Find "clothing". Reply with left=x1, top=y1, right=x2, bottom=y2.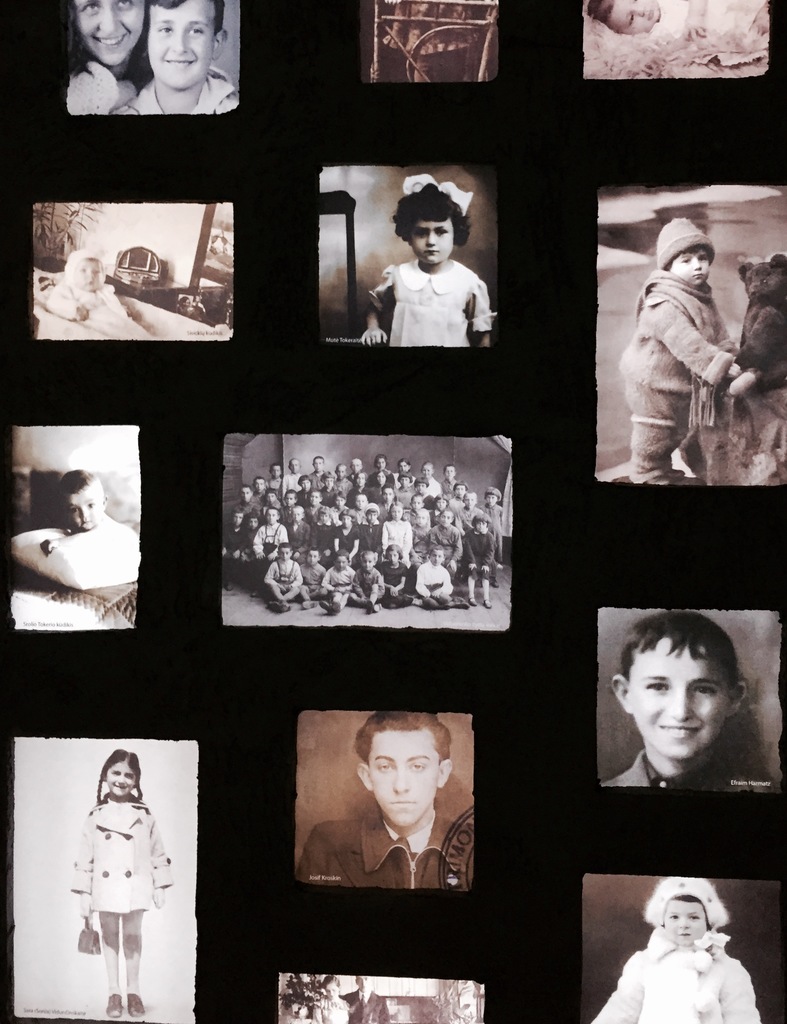
left=596, top=746, right=769, bottom=794.
